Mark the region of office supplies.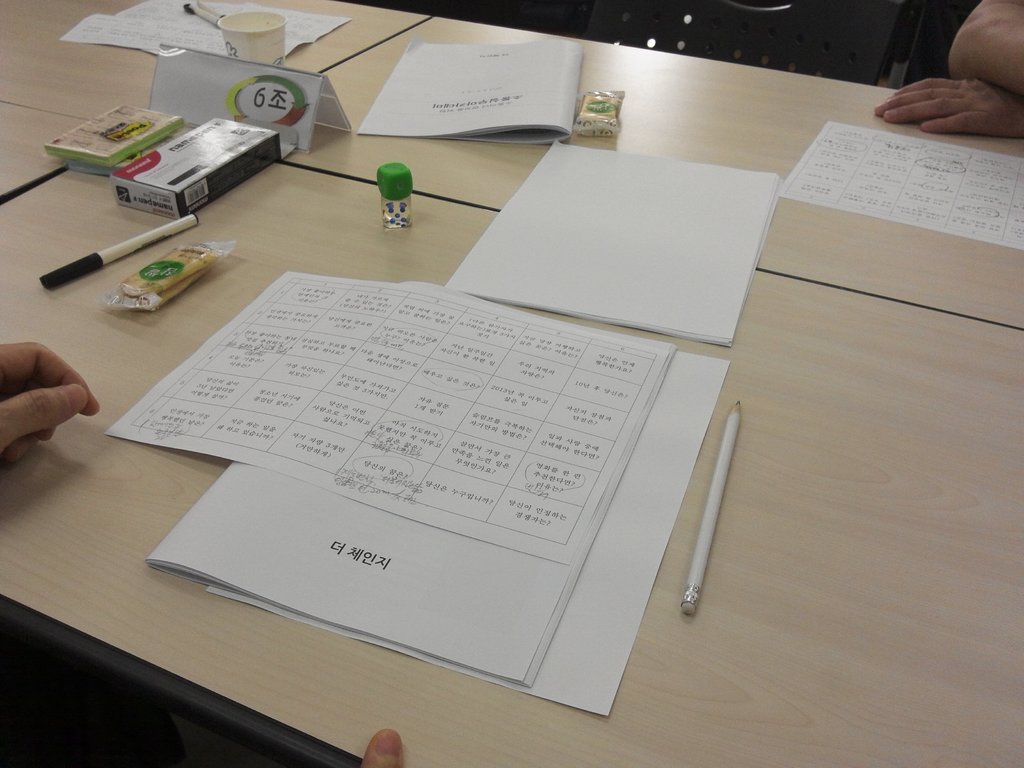
Region: box=[382, 163, 407, 227].
